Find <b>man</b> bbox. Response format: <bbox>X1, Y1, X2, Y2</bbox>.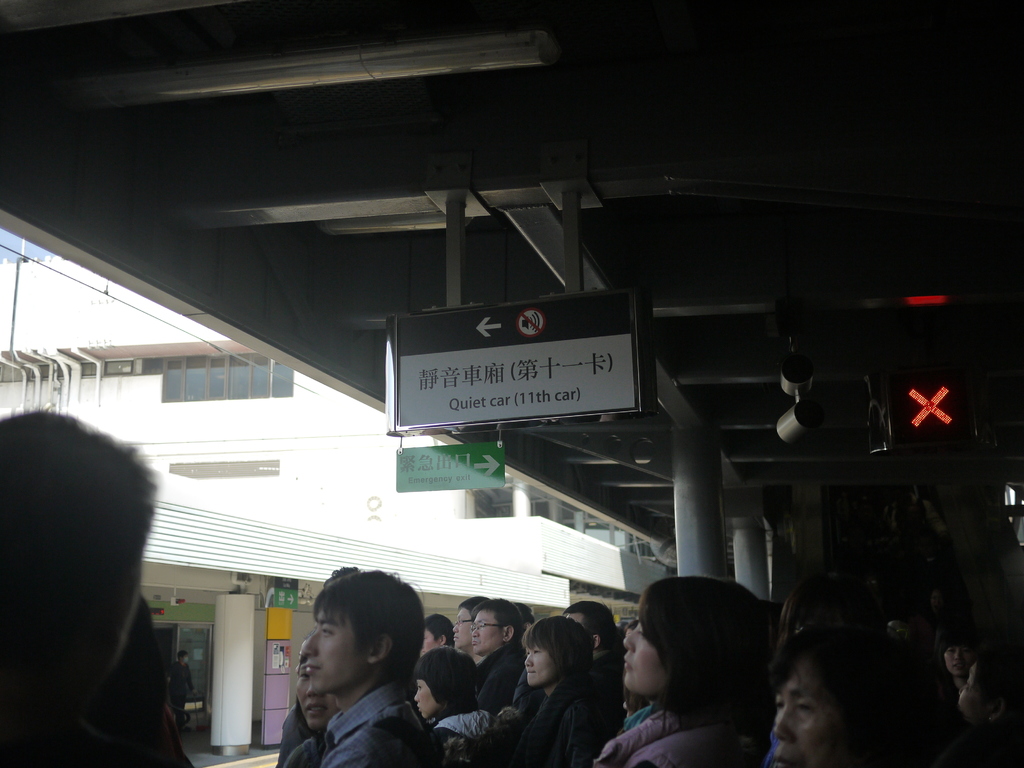
<bbox>461, 595, 532, 756</bbox>.
